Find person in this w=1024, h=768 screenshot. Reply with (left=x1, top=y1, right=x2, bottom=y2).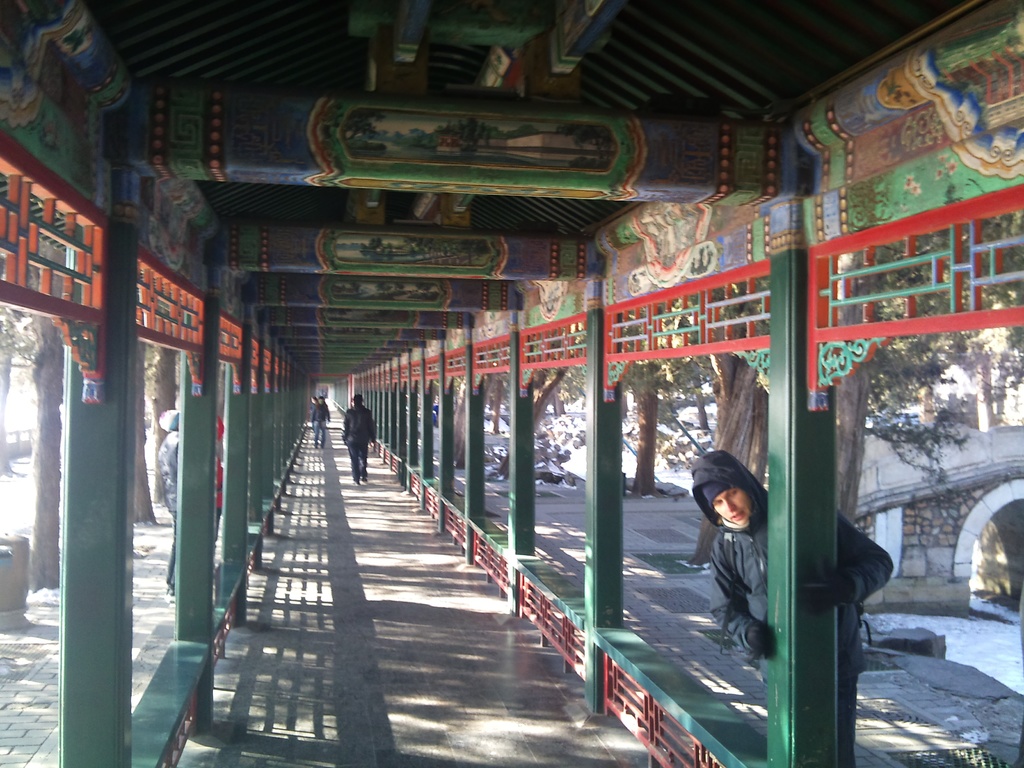
(left=337, top=387, right=374, bottom=495).
